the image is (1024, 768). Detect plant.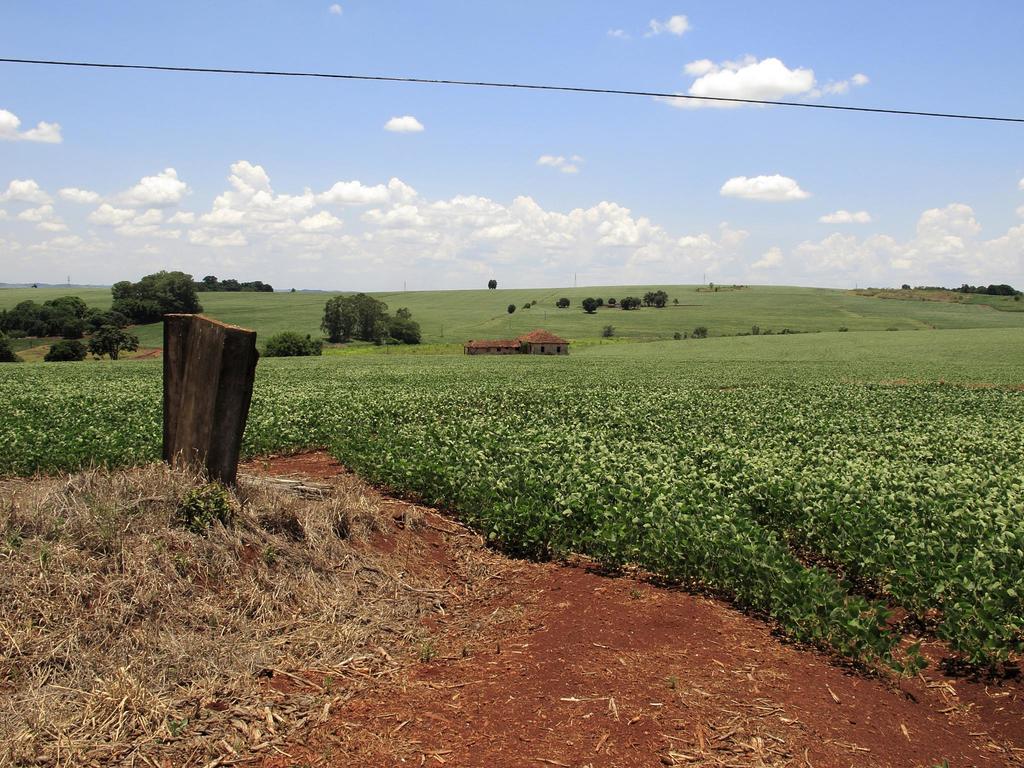
Detection: select_region(0, 353, 78, 476).
